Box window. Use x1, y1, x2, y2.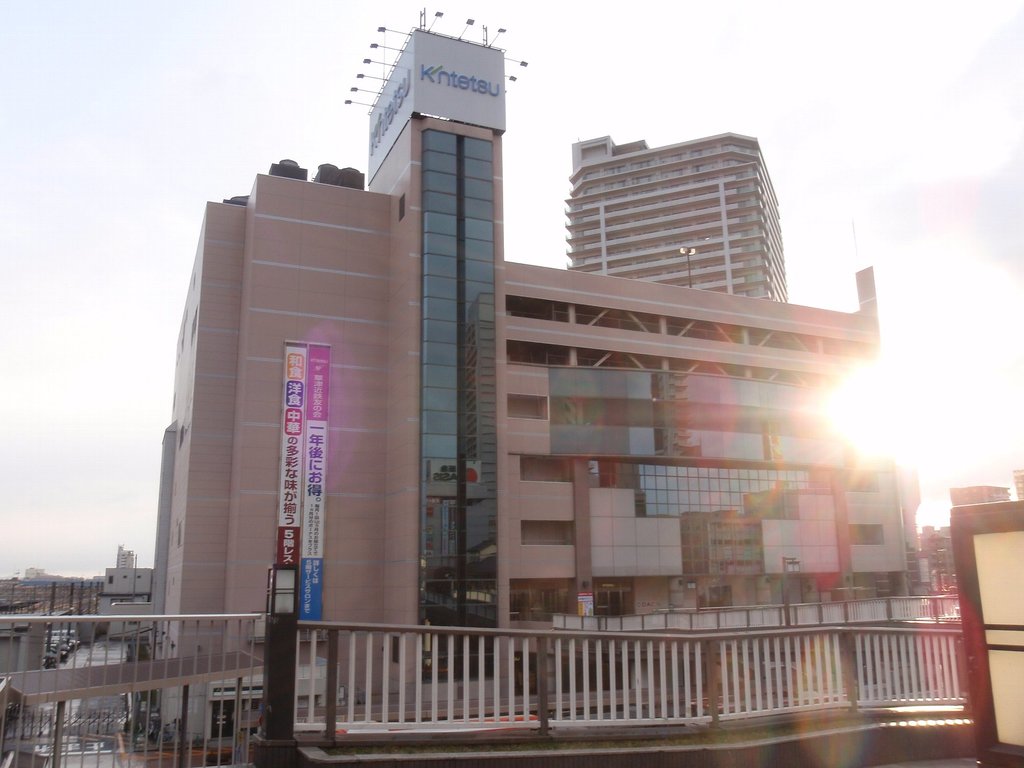
107, 577, 112, 583.
